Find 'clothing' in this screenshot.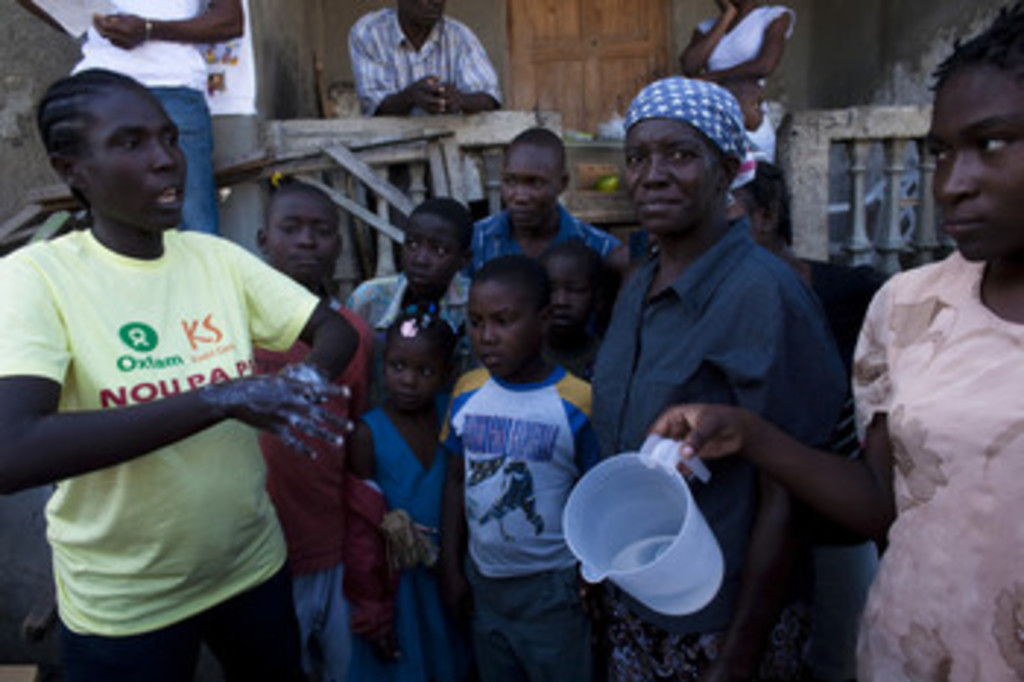
The bounding box for 'clothing' is {"x1": 588, "y1": 214, "x2": 851, "y2": 679}.
